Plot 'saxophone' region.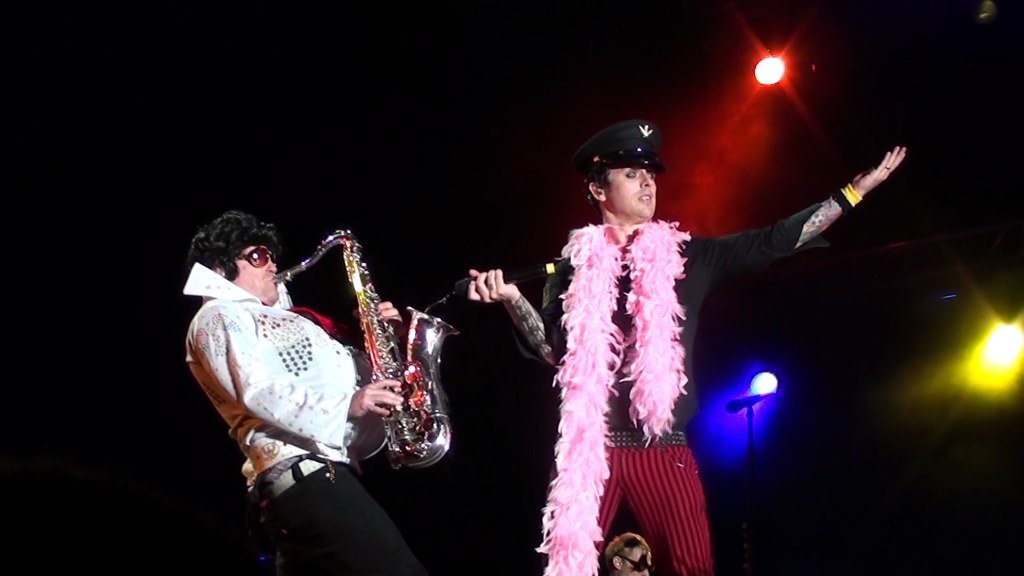
Plotted at [x1=272, y1=230, x2=460, y2=467].
